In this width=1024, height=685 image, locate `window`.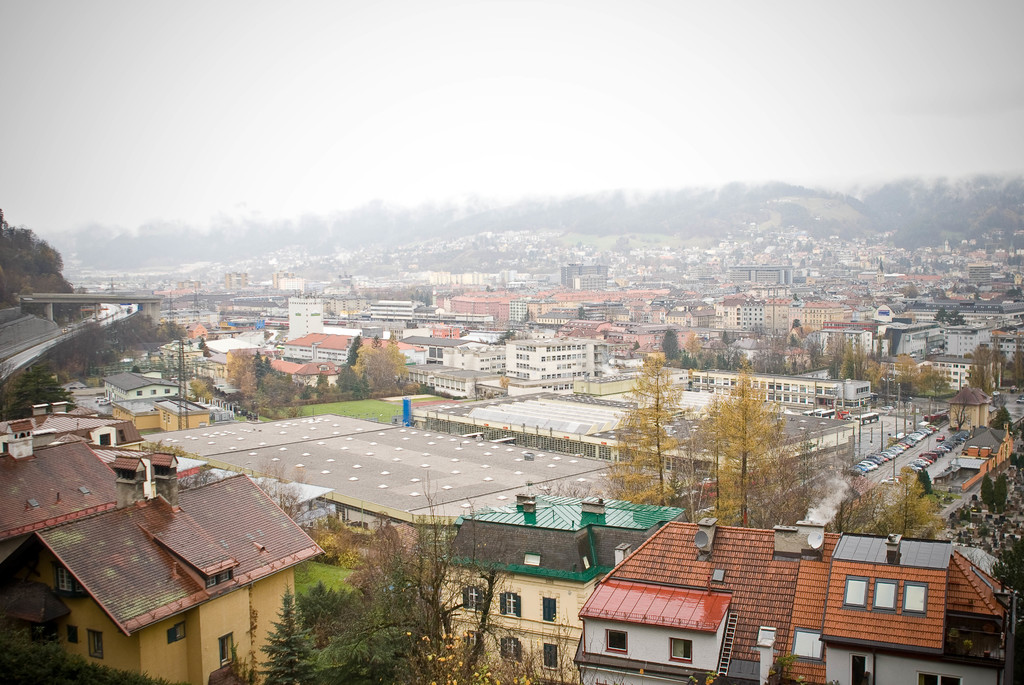
Bounding box: bbox=(543, 637, 556, 670).
